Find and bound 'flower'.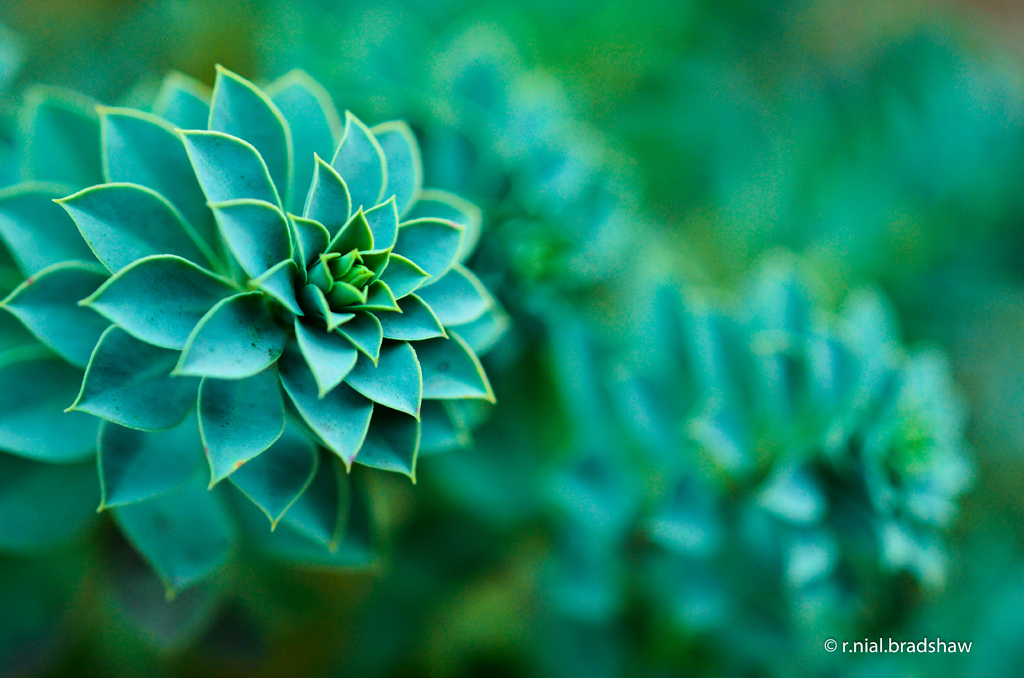
Bound: <bbox>42, 79, 462, 496</bbox>.
